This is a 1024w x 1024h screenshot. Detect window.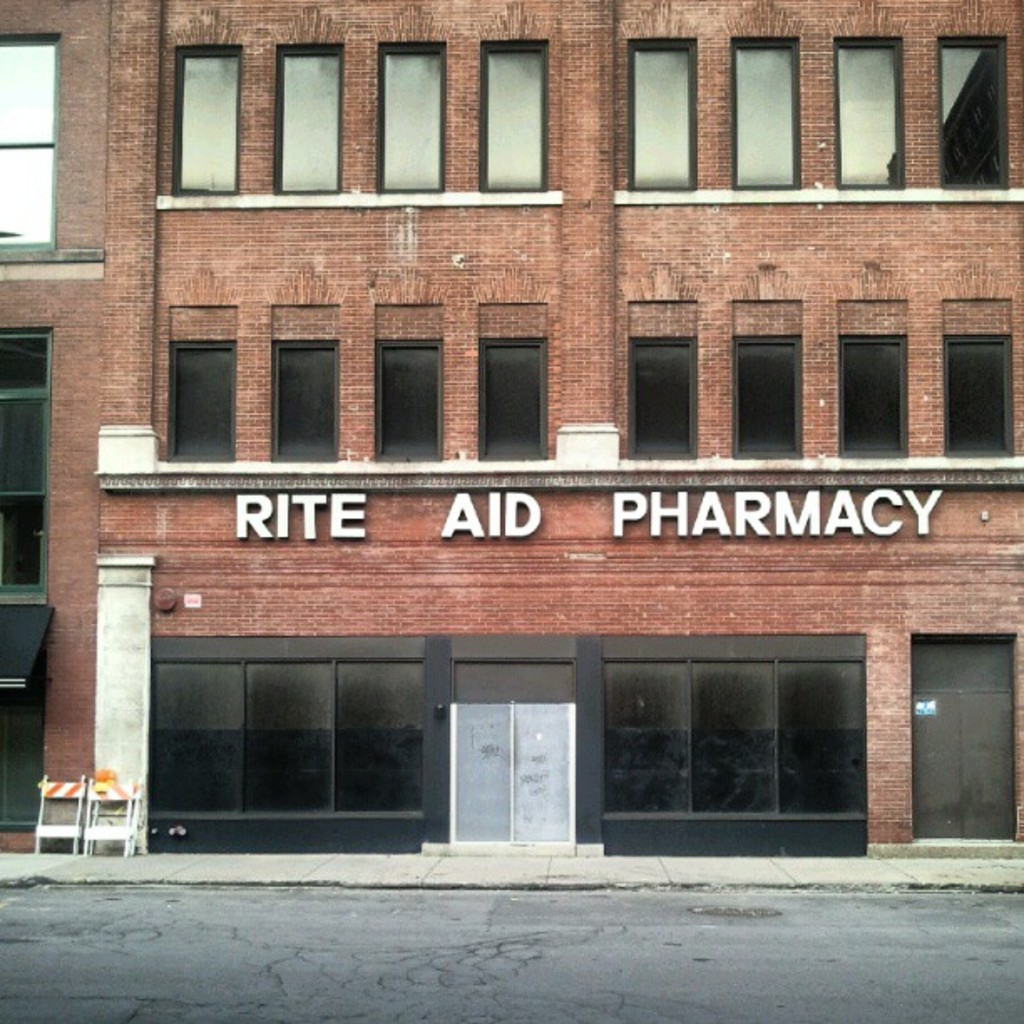
pyautogui.locateOnScreen(281, 45, 338, 181).
